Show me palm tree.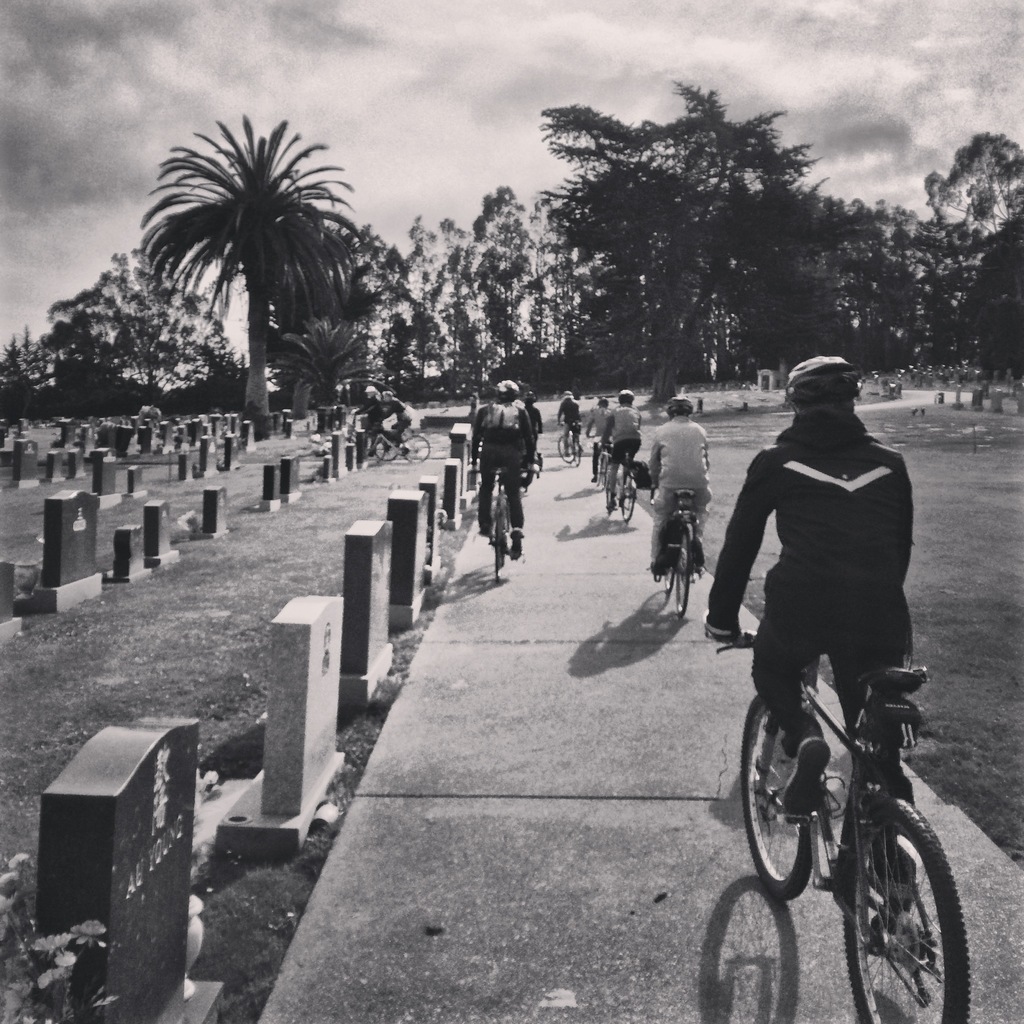
palm tree is here: 451 154 668 339.
